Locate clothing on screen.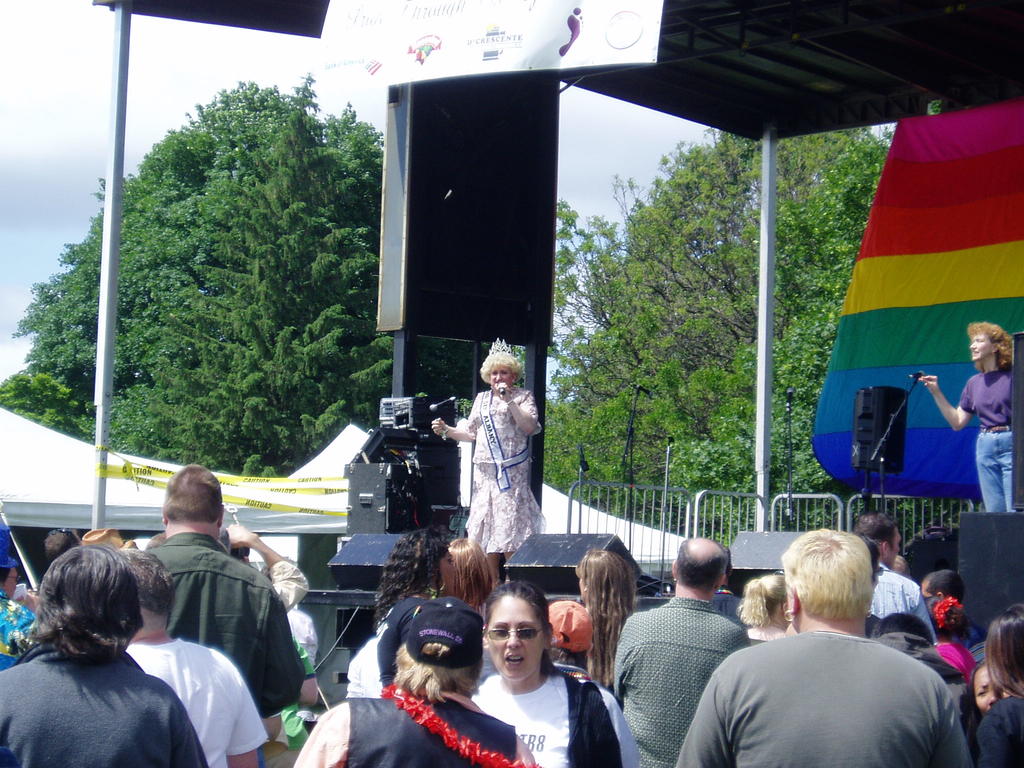
On screen at l=473, t=655, r=639, b=767.
